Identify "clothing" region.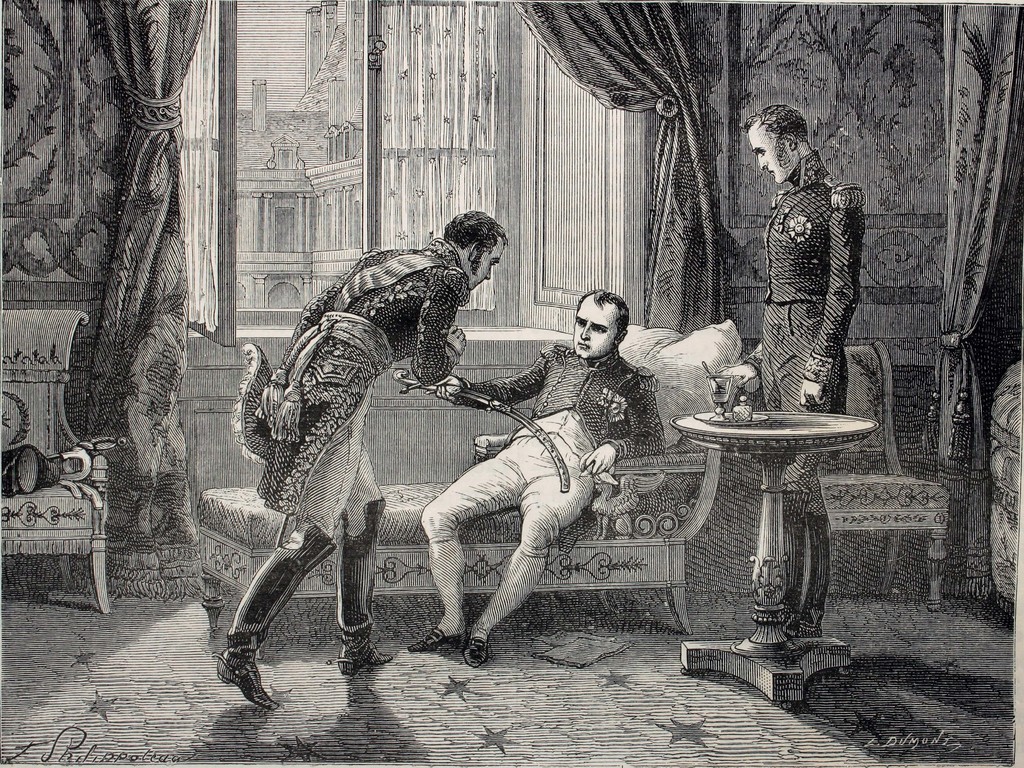
Region: (408,334,650,566).
